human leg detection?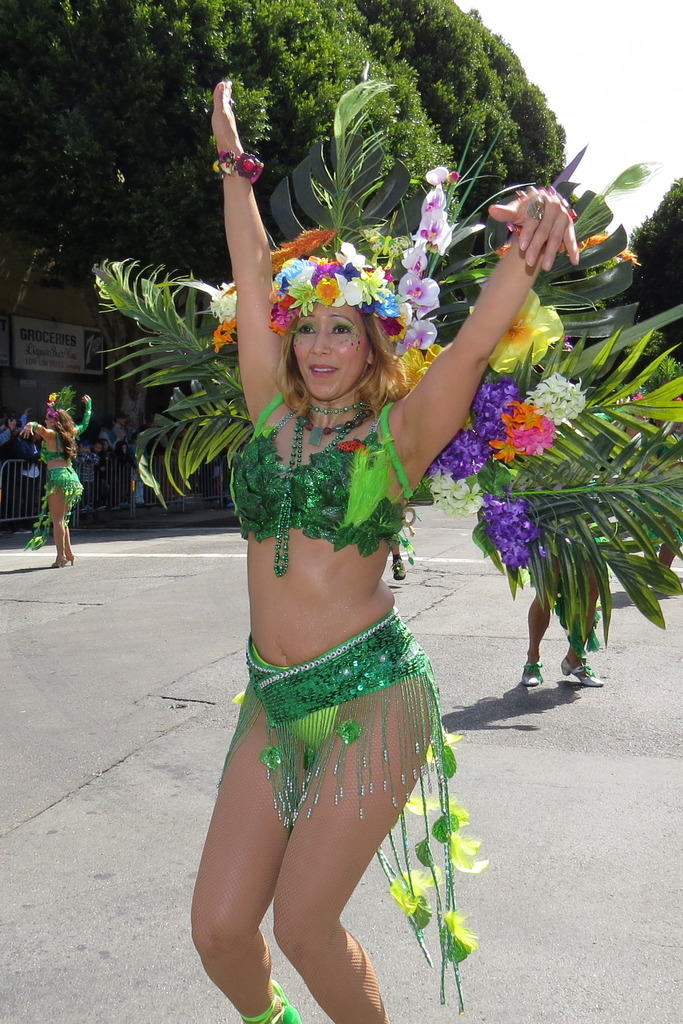
(x1=518, y1=593, x2=548, y2=687)
